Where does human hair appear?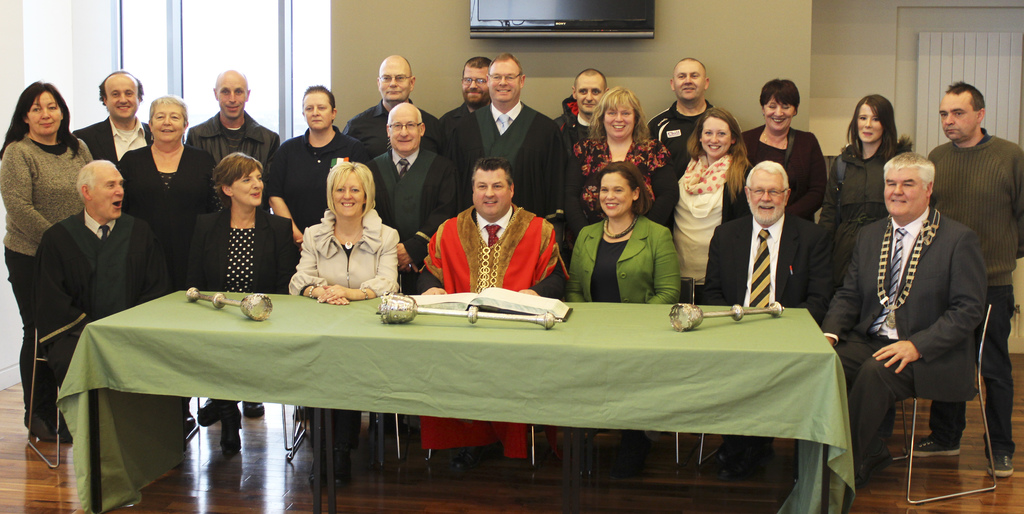
Appears at (left=573, top=72, right=607, bottom=98).
